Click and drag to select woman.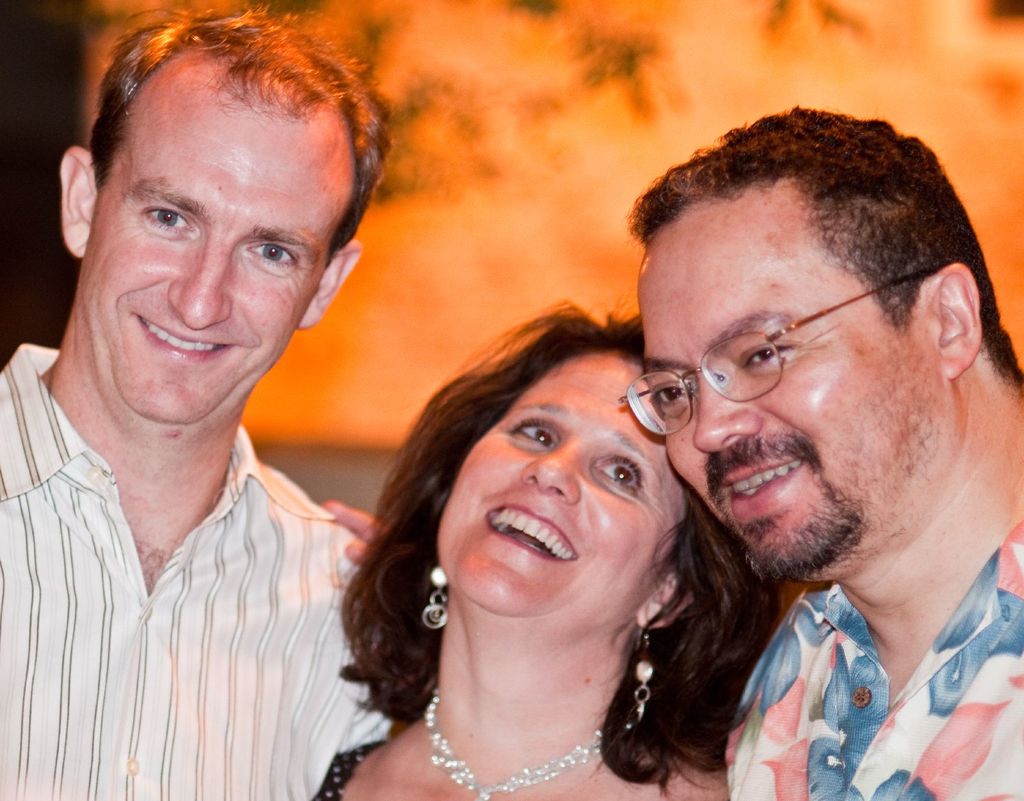
Selection: (x1=323, y1=277, x2=764, y2=800).
